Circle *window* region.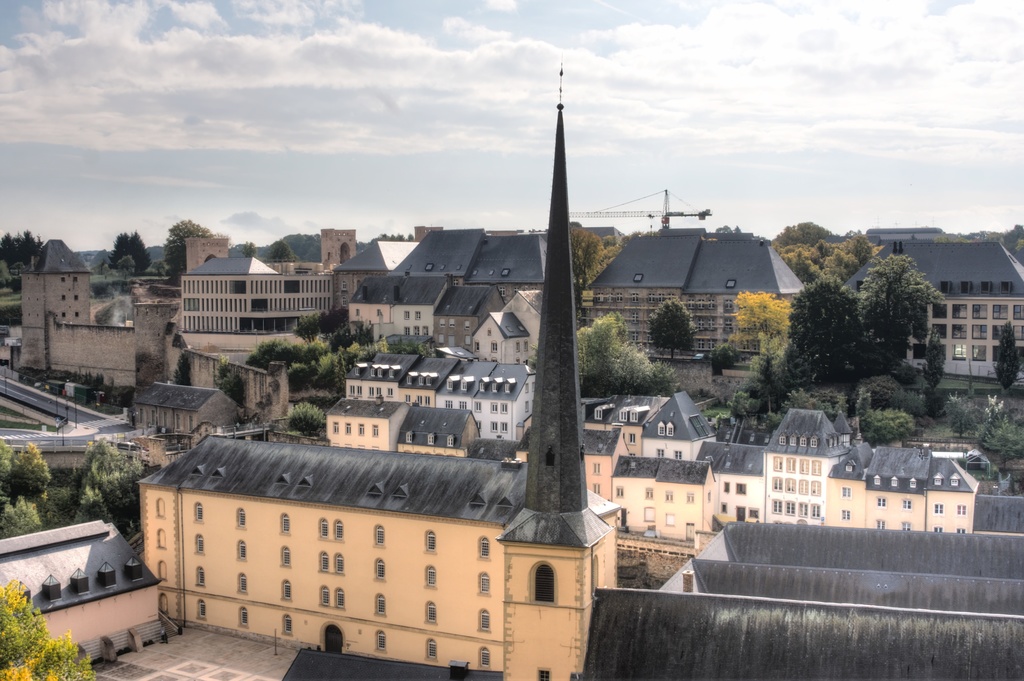
Region: {"x1": 812, "y1": 483, "x2": 824, "y2": 496}.
